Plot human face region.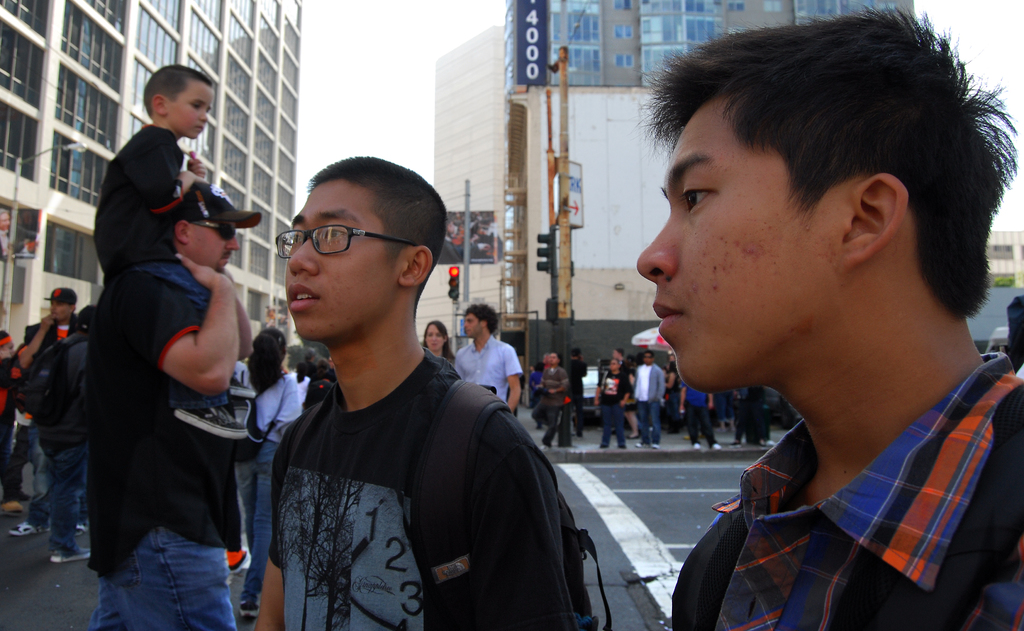
Plotted at Rect(186, 227, 237, 270).
